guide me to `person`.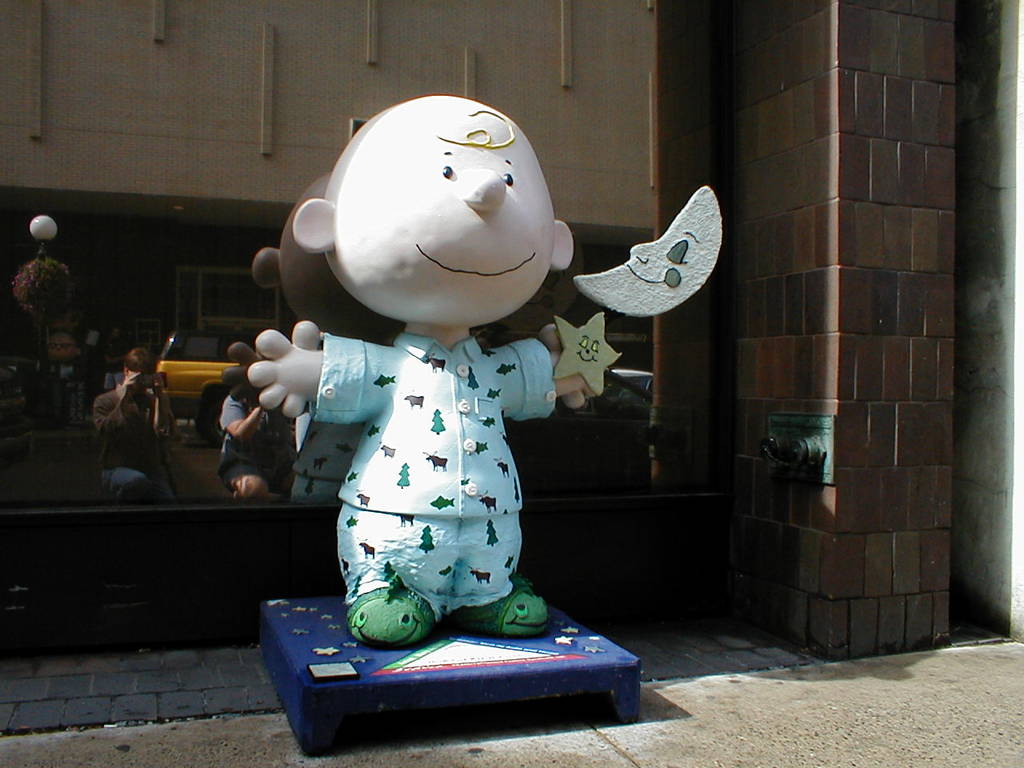
Guidance: 214,386,289,502.
